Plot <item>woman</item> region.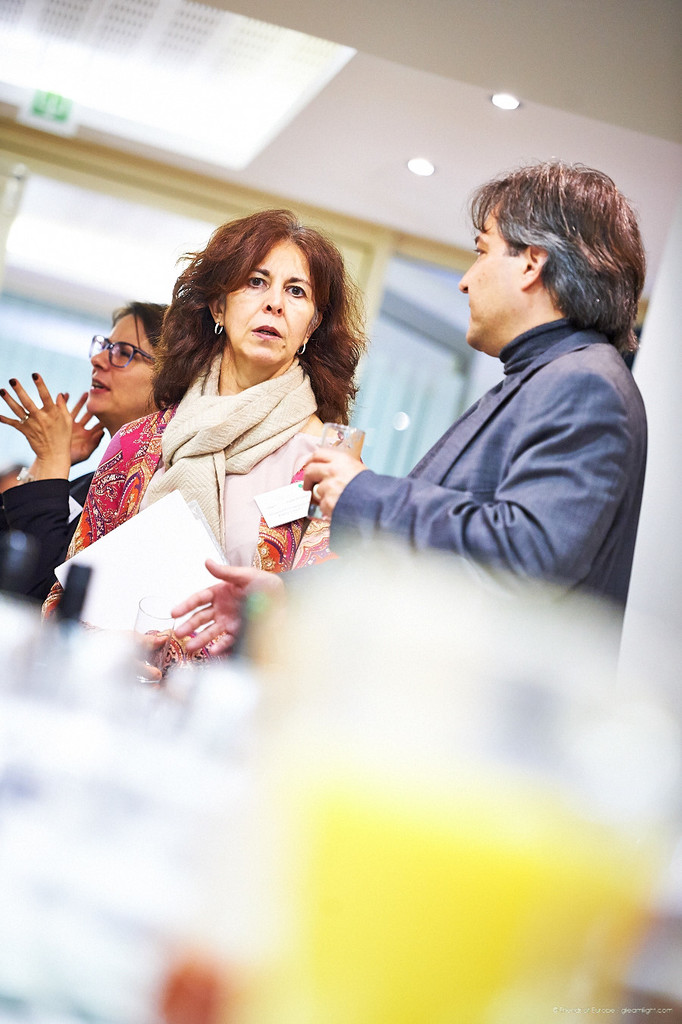
Plotted at <bbox>0, 304, 171, 613</bbox>.
